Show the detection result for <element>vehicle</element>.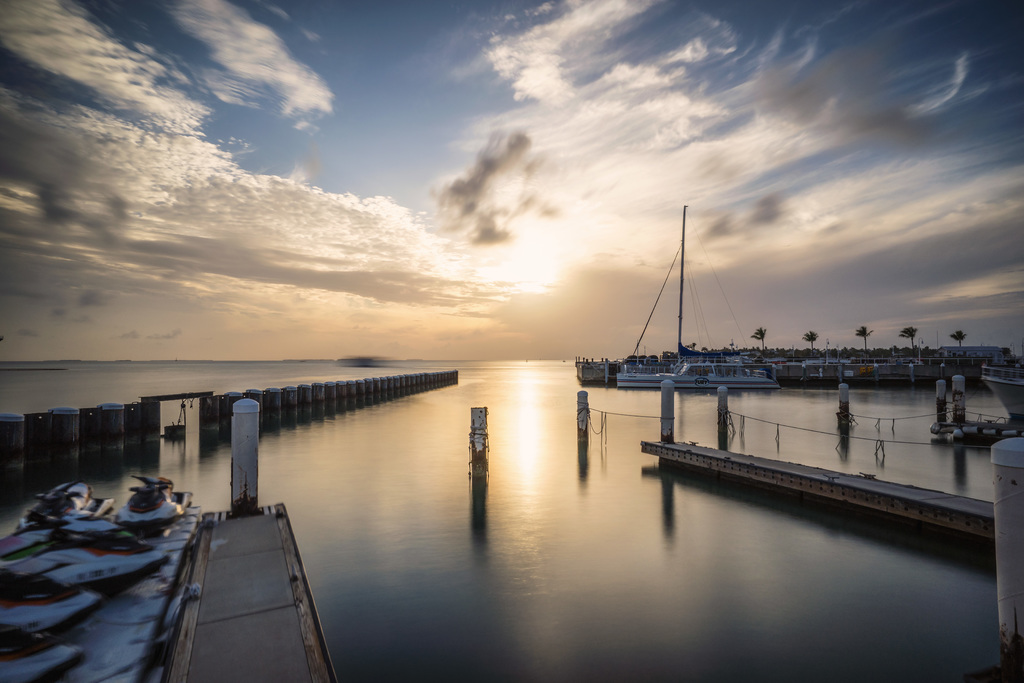
<box>116,472,193,536</box>.
